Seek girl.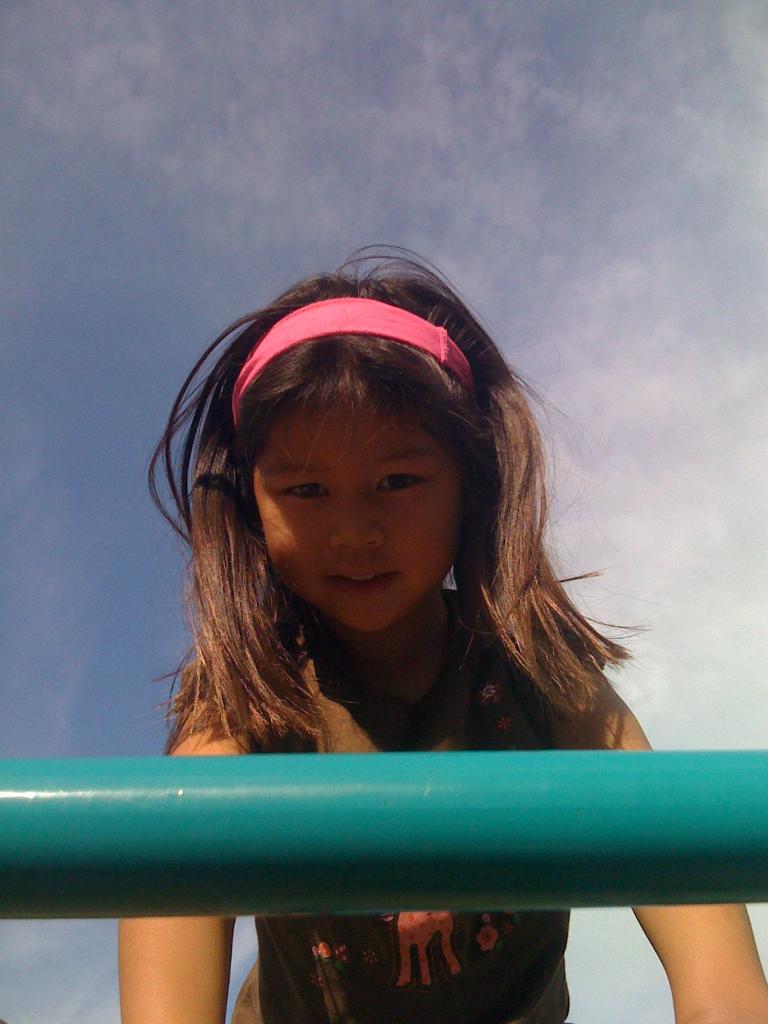
118:241:767:1023.
